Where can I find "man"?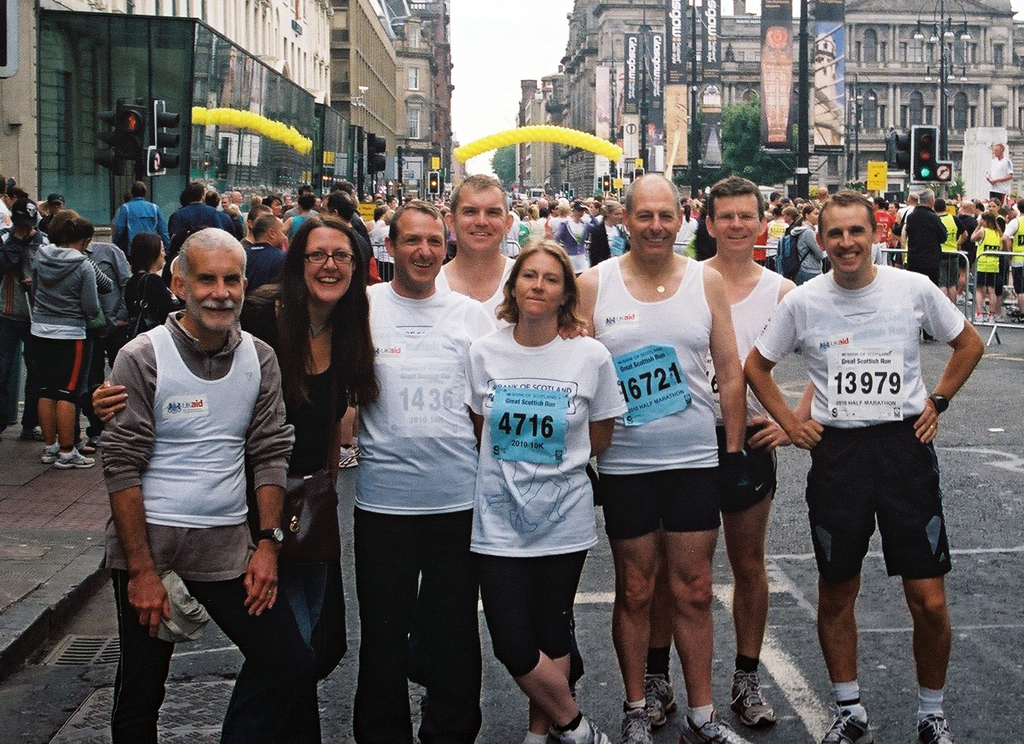
You can find it at (left=644, top=175, right=776, bottom=731).
